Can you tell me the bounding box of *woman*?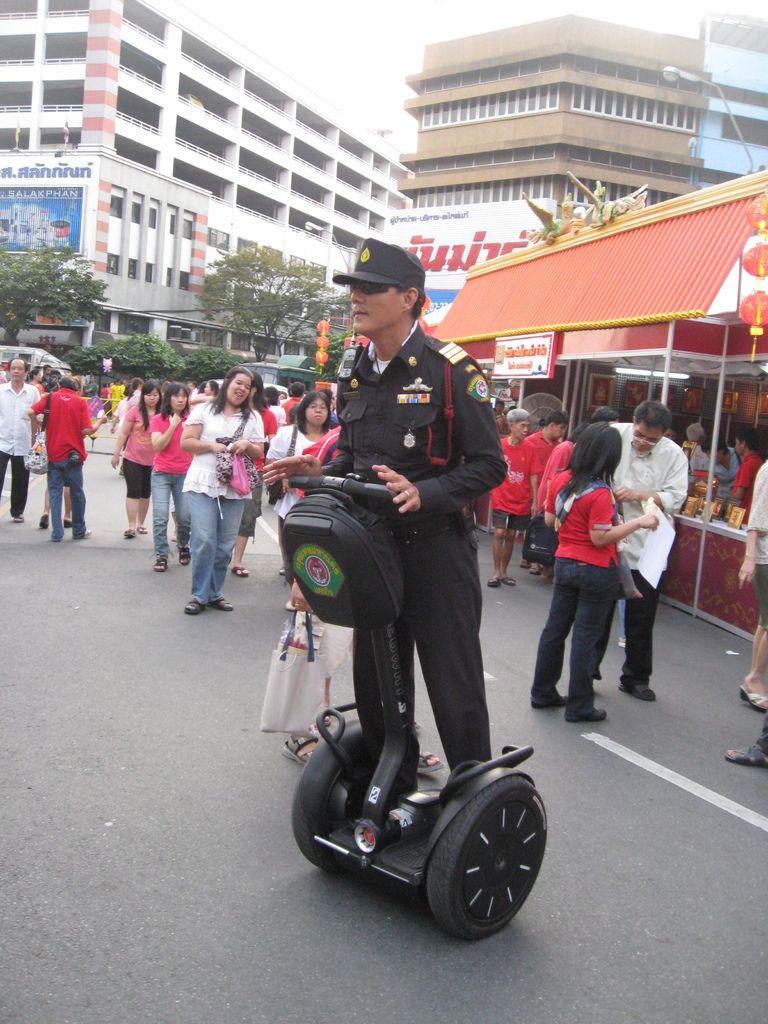
[30, 368, 46, 389].
